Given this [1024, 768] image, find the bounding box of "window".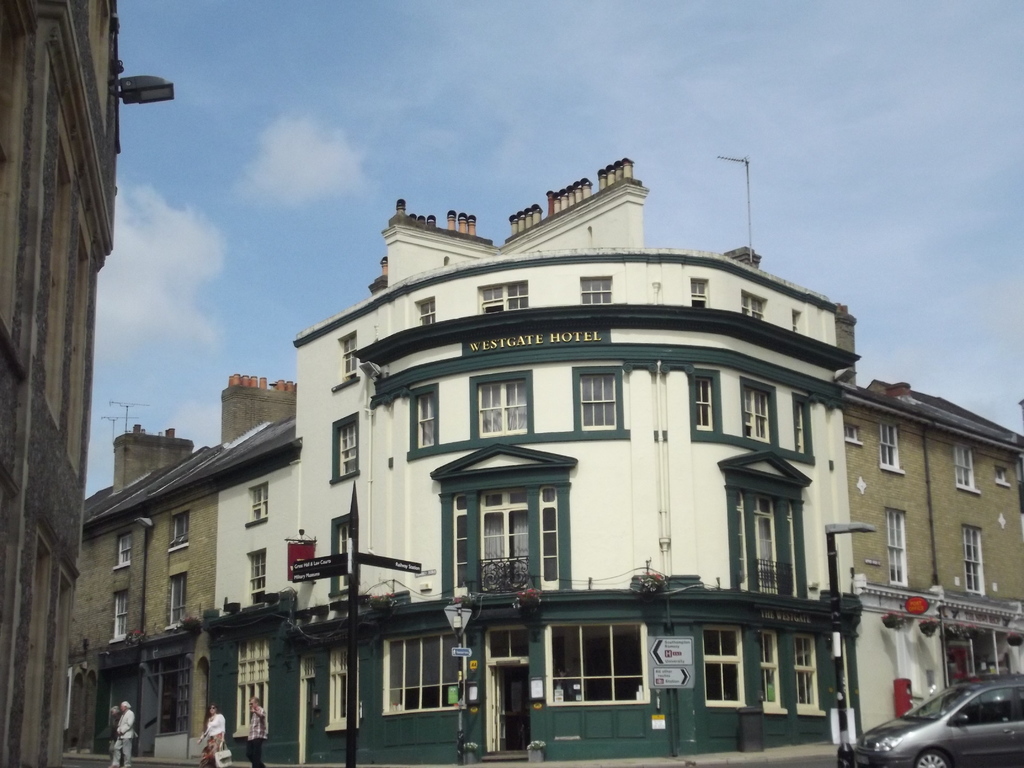
box(956, 521, 988, 594).
